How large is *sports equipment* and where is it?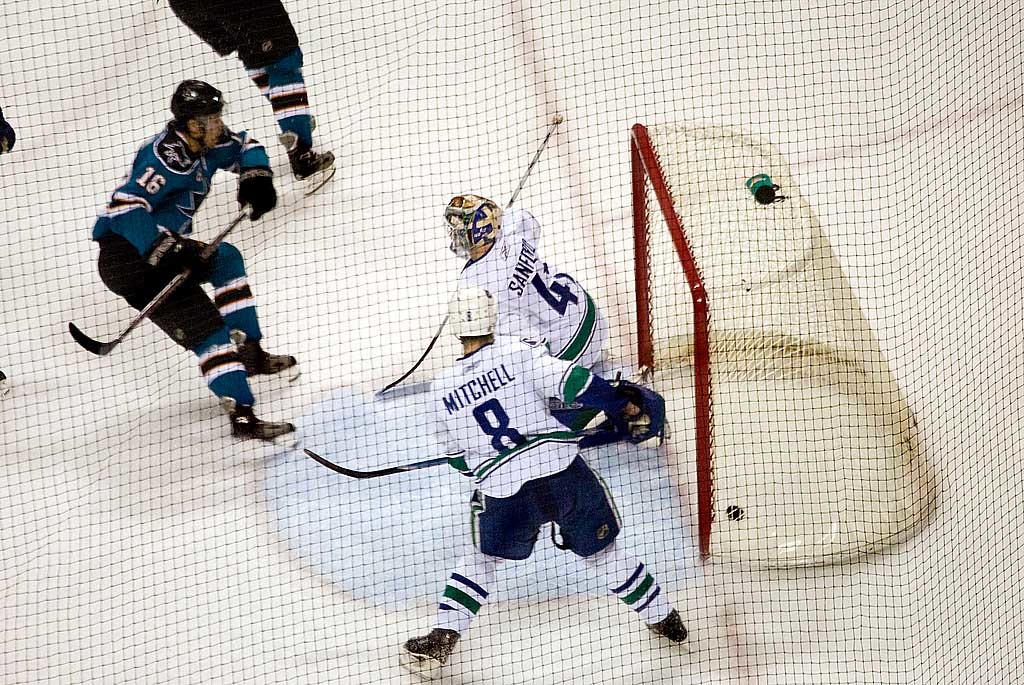
Bounding box: locate(448, 288, 496, 343).
